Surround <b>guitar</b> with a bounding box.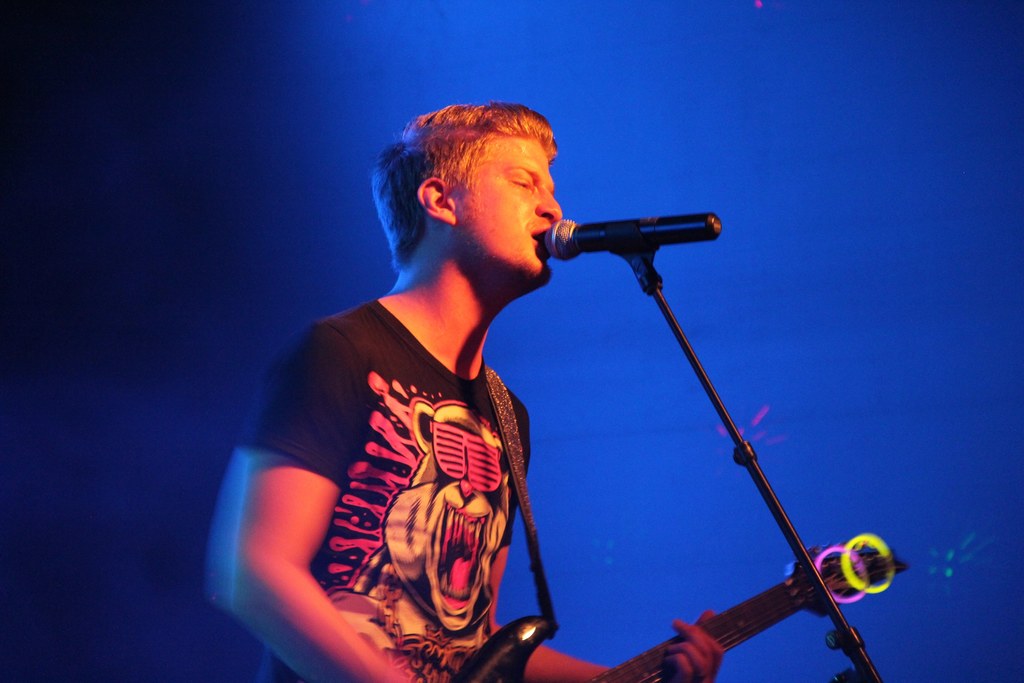
[442,531,909,682].
